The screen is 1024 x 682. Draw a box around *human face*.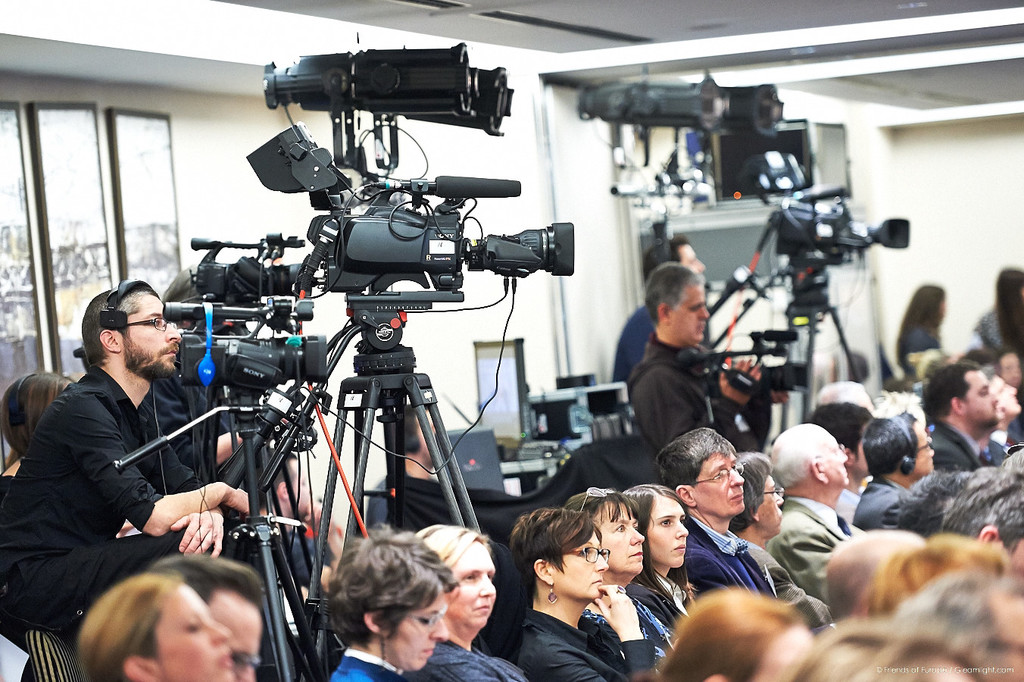
BBox(447, 543, 498, 630).
